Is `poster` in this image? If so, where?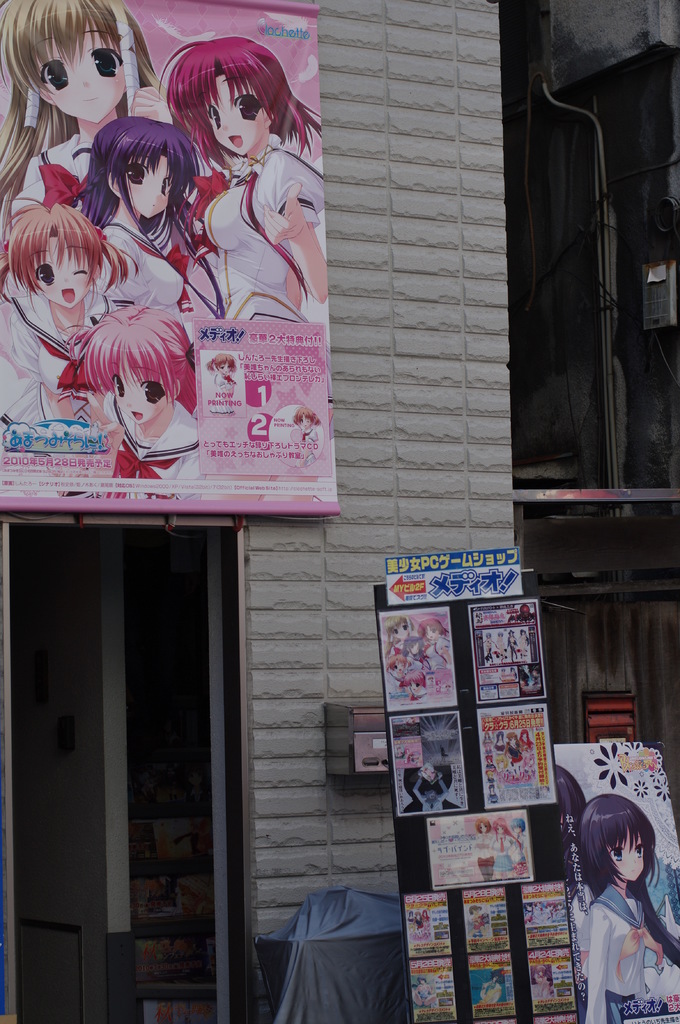
Yes, at Rect(0, 0, 330, 513).
